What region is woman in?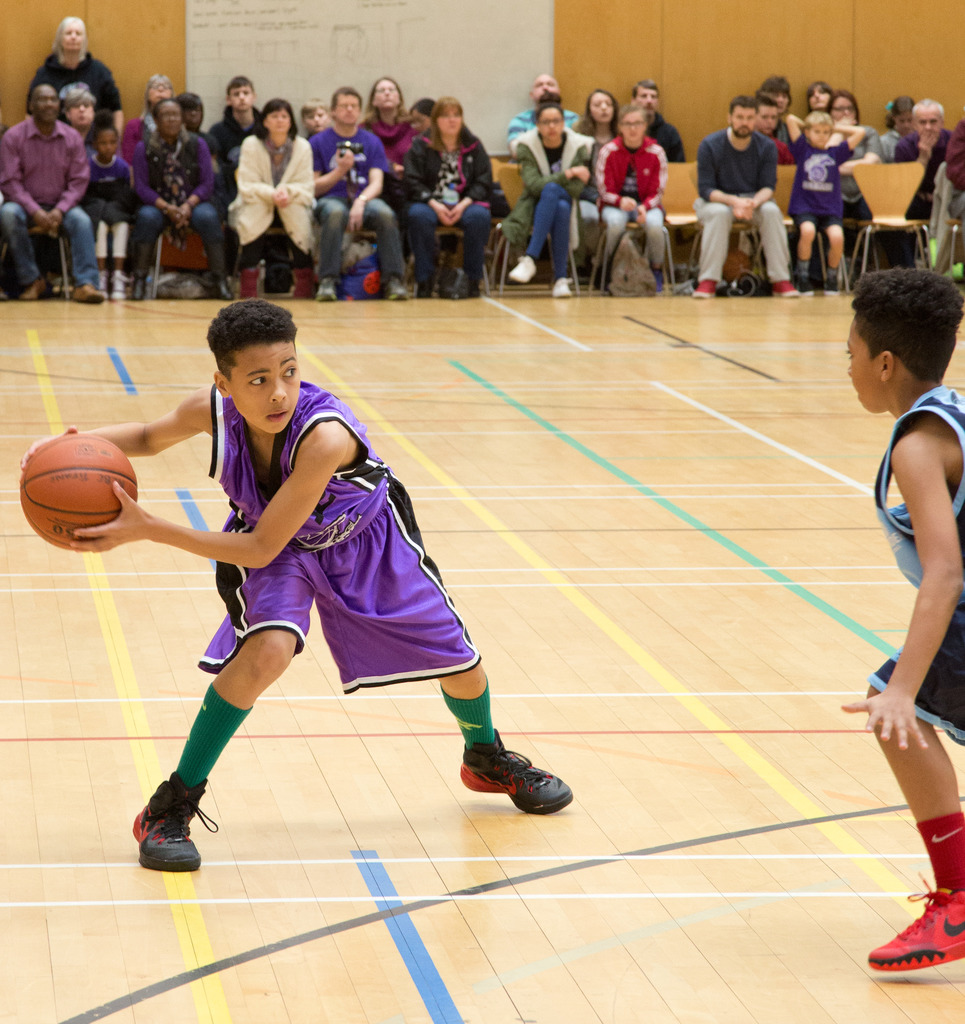
locate(201, 99, 341, 277).
